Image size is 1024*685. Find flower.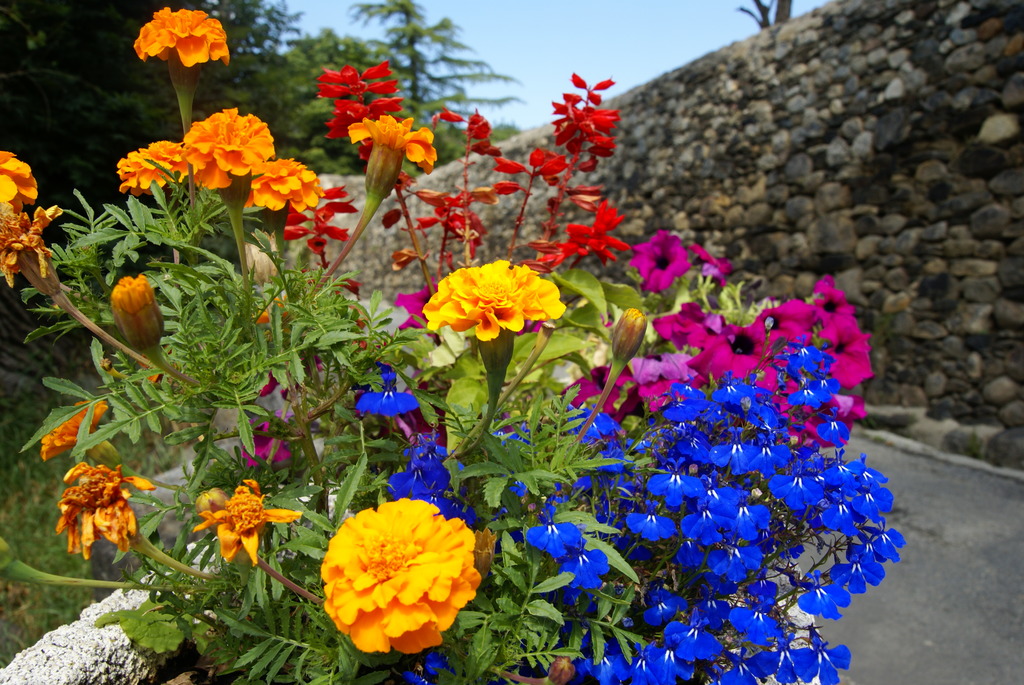
locate(184, 106, 274, 198).
